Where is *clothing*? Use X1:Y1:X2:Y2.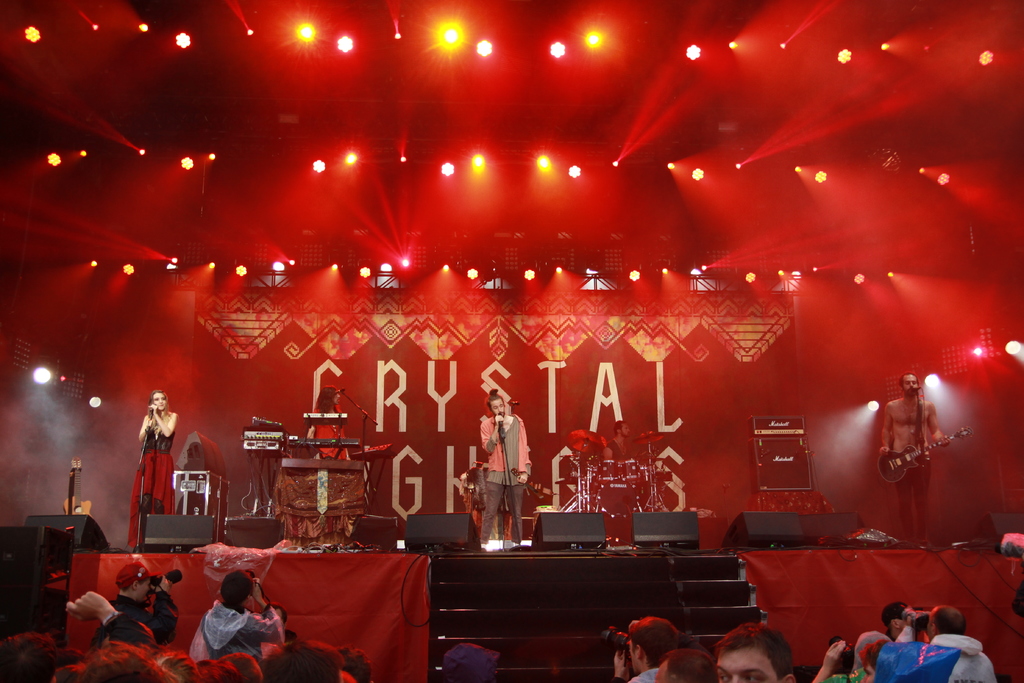
477:418:531:543.
